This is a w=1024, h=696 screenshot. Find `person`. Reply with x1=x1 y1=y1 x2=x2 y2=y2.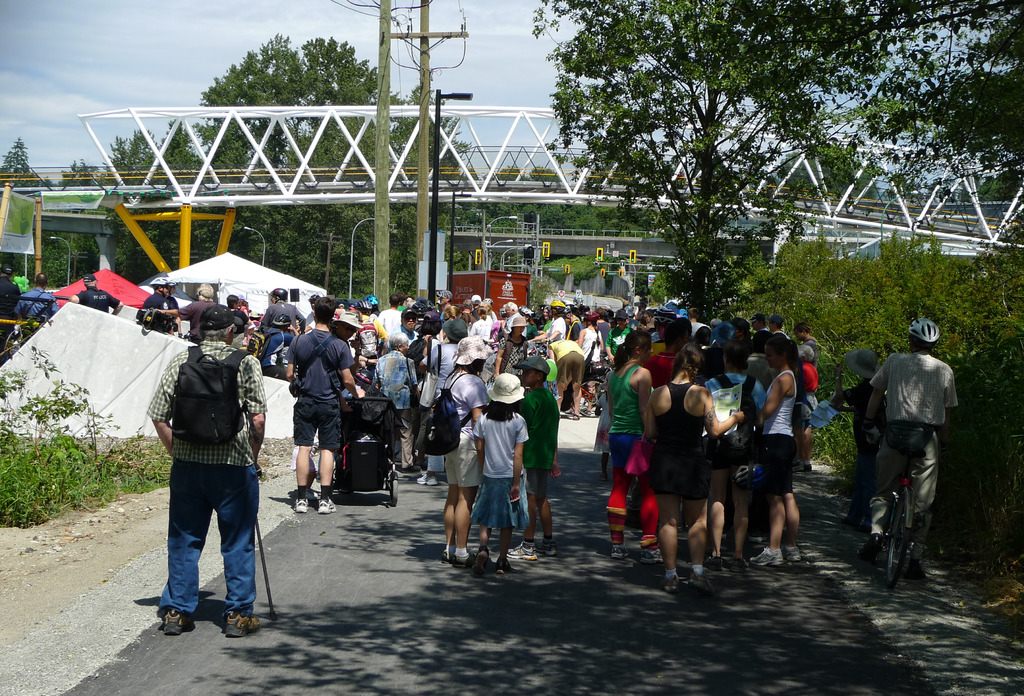
x1=259 y1=313 x2=298 y2=380.
